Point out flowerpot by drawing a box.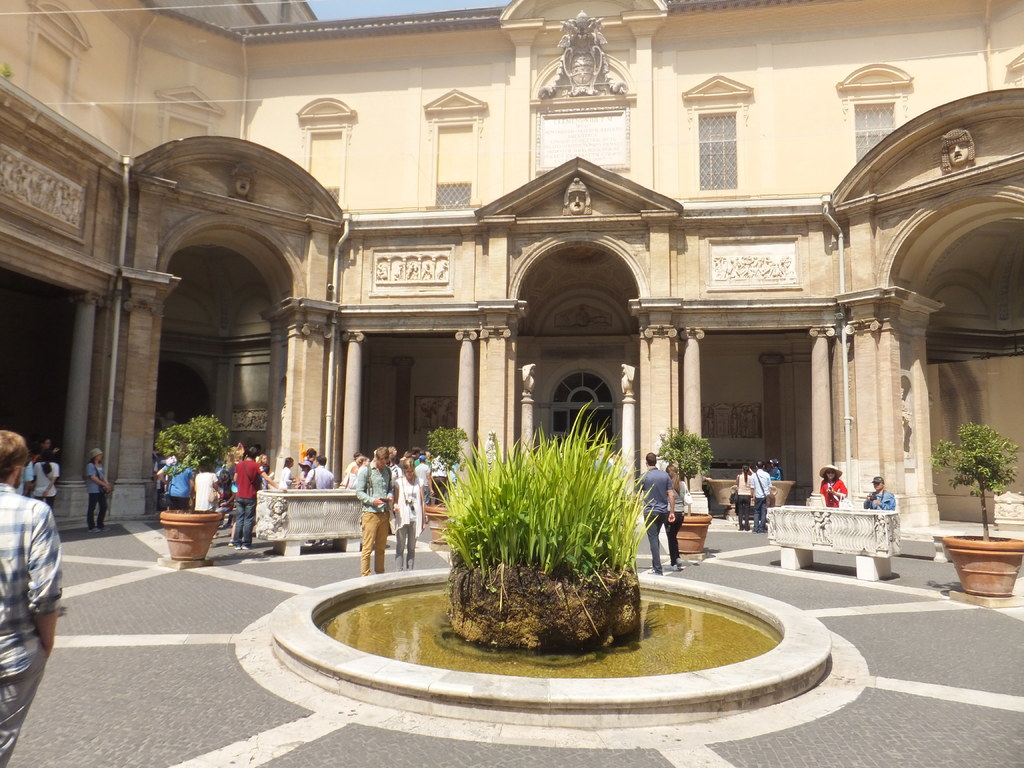
bbox(157, 508, 223, 559).
